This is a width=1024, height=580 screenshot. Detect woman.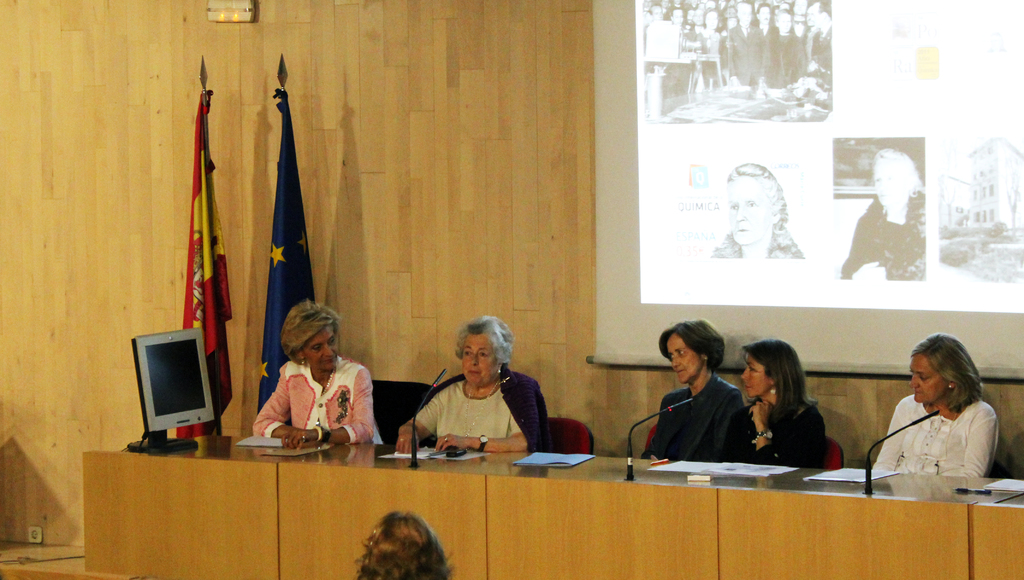
pyautogui.locateOnScreen(737, 341, 844, 481).
